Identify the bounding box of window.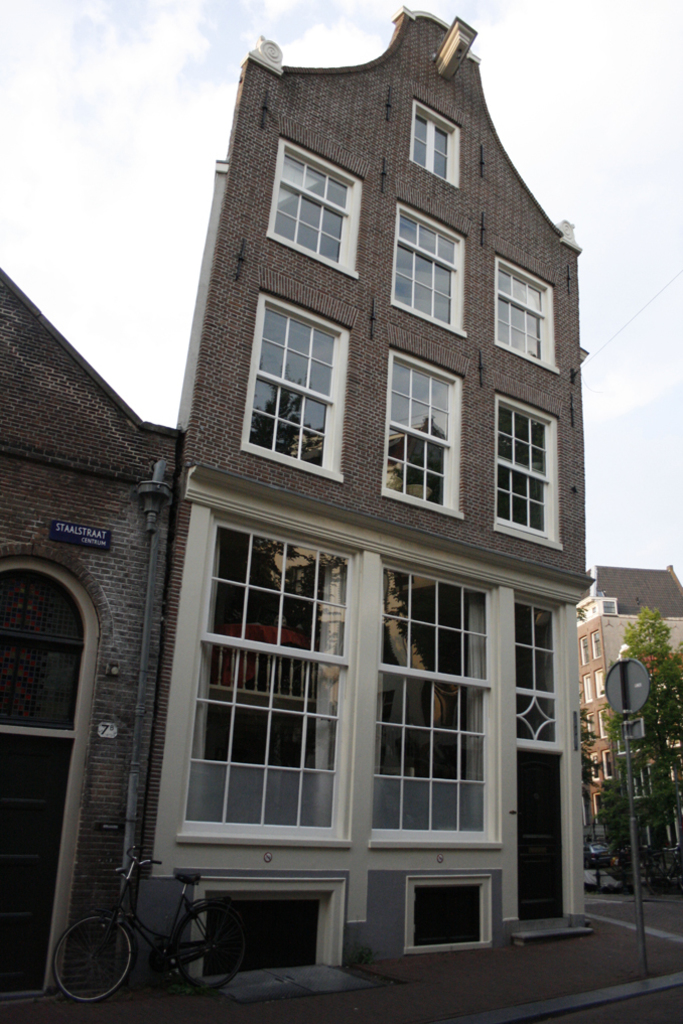
rect(492, 395, 560, 549).
